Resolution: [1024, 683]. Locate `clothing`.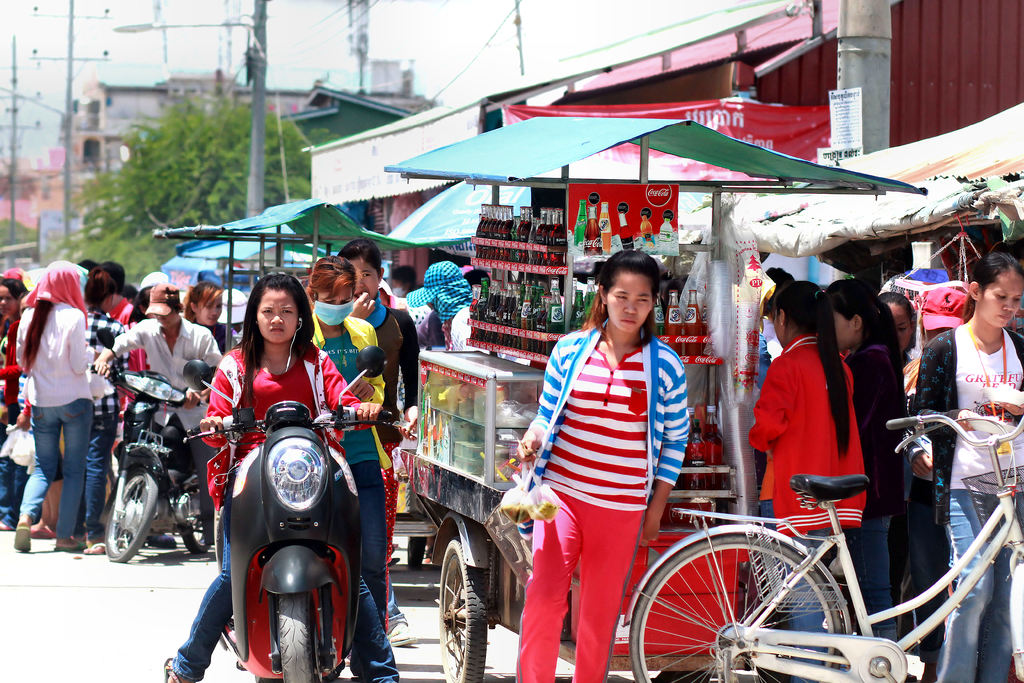
pyautogui.locateOnScreen(913, 315, 1023, 682).
